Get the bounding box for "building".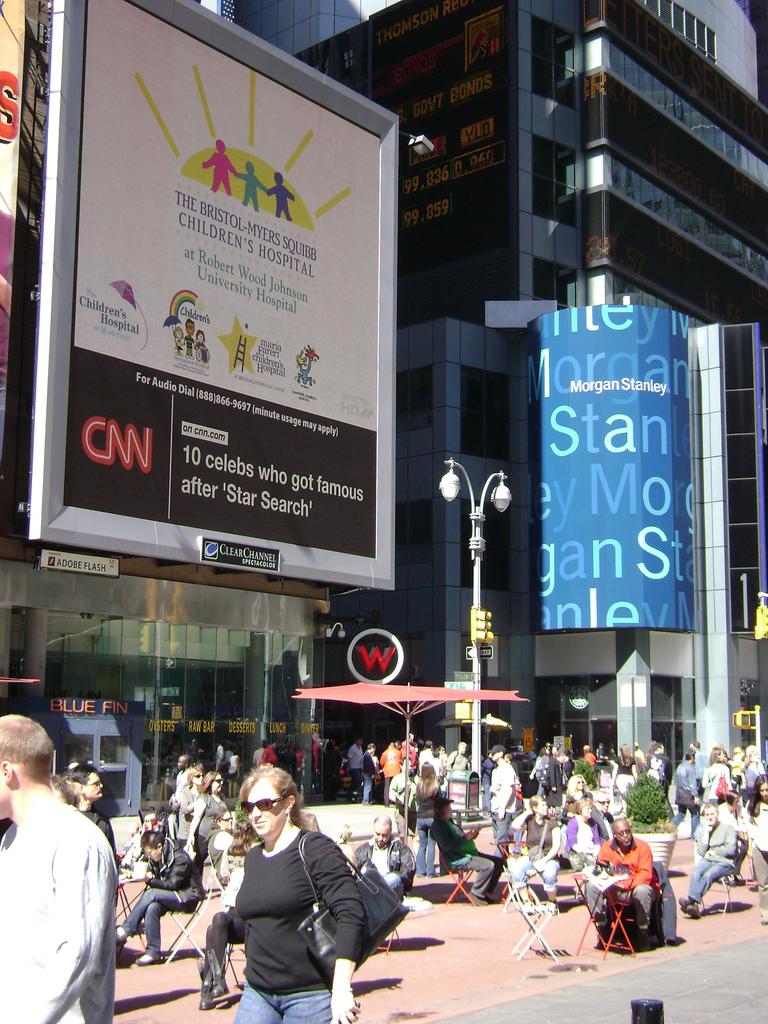
0,0,331,822.
